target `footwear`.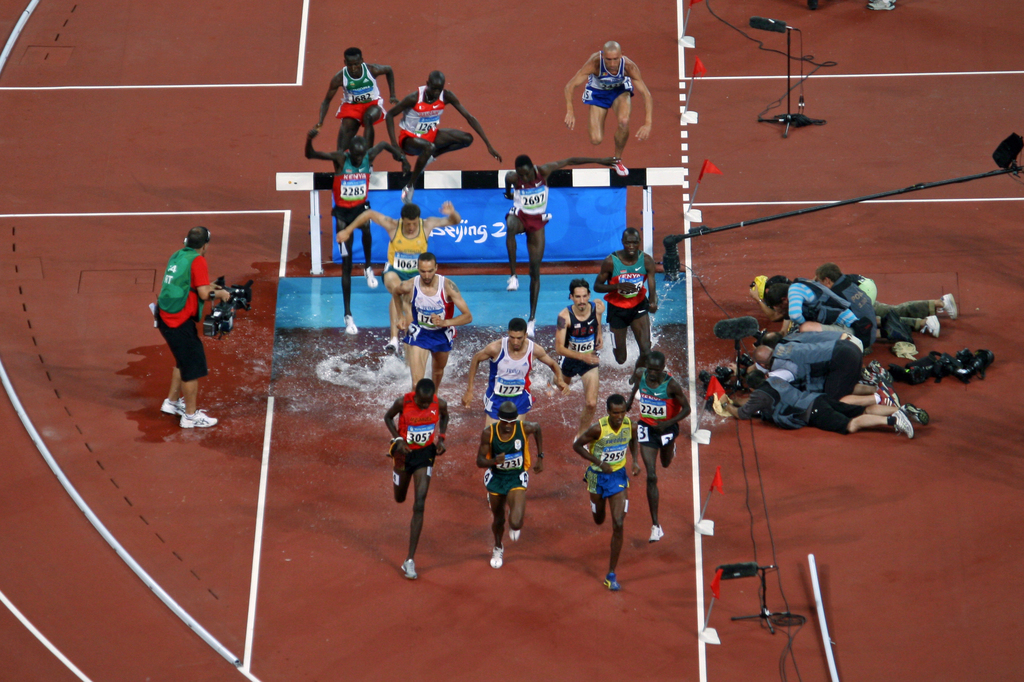
Target region: 874/377/900/404.
